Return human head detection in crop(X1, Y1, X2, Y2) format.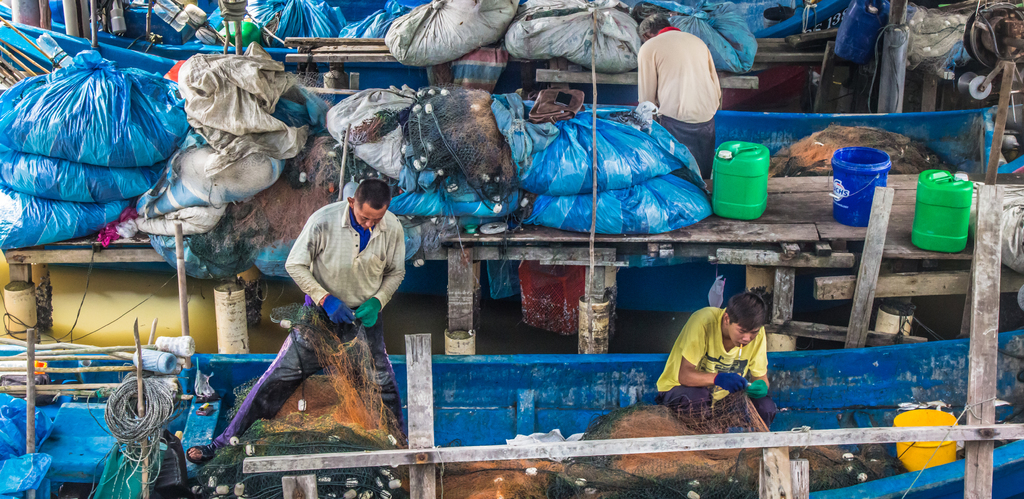
crop(725, 294, 767, 346).
